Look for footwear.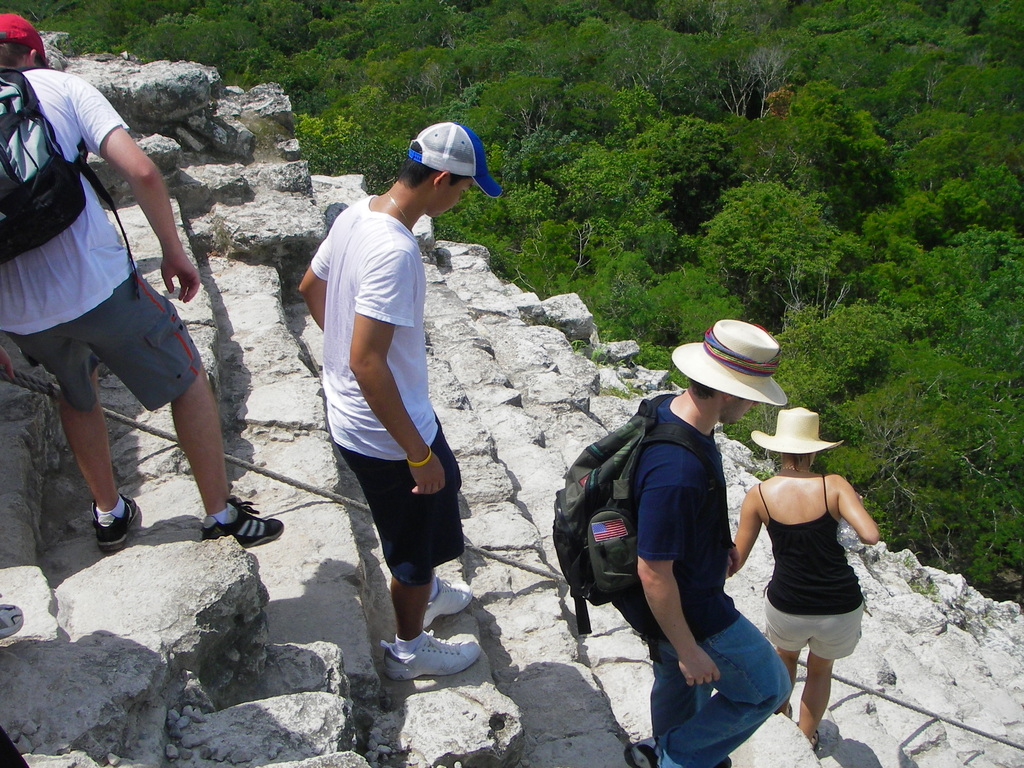
Found: bbox(423, 577, 481, 630).
